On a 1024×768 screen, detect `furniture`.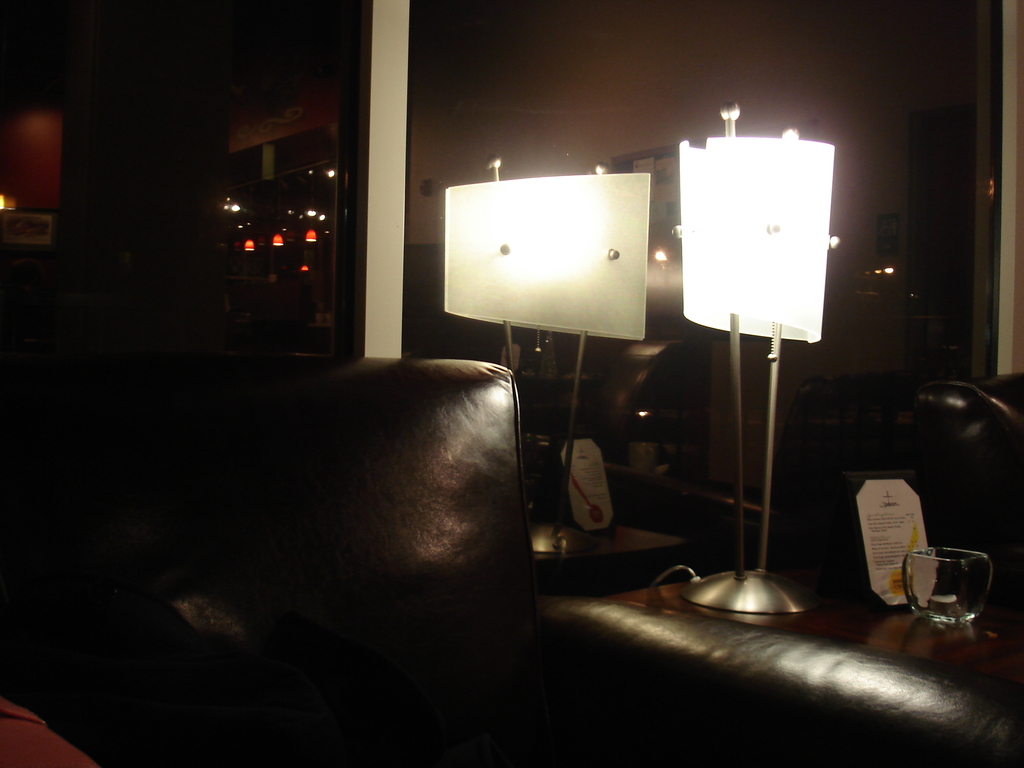
l=532, t=520, r=691, b=596.
